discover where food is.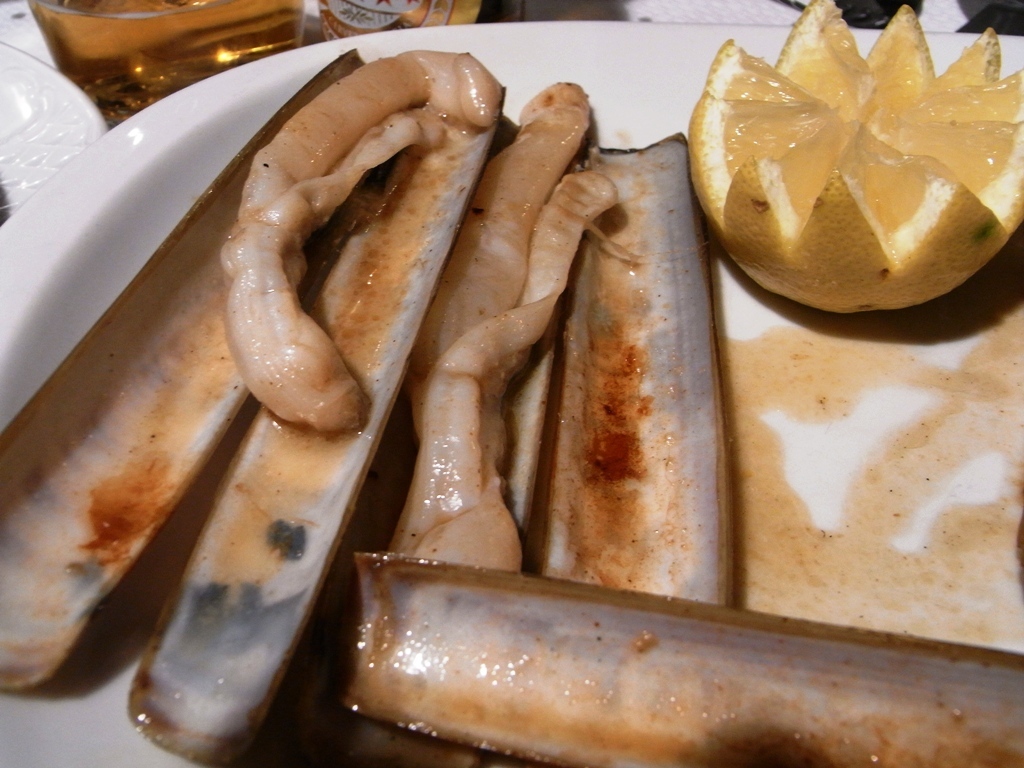
Discovered at x1=413 y1=80 x2=590 y2=374.
